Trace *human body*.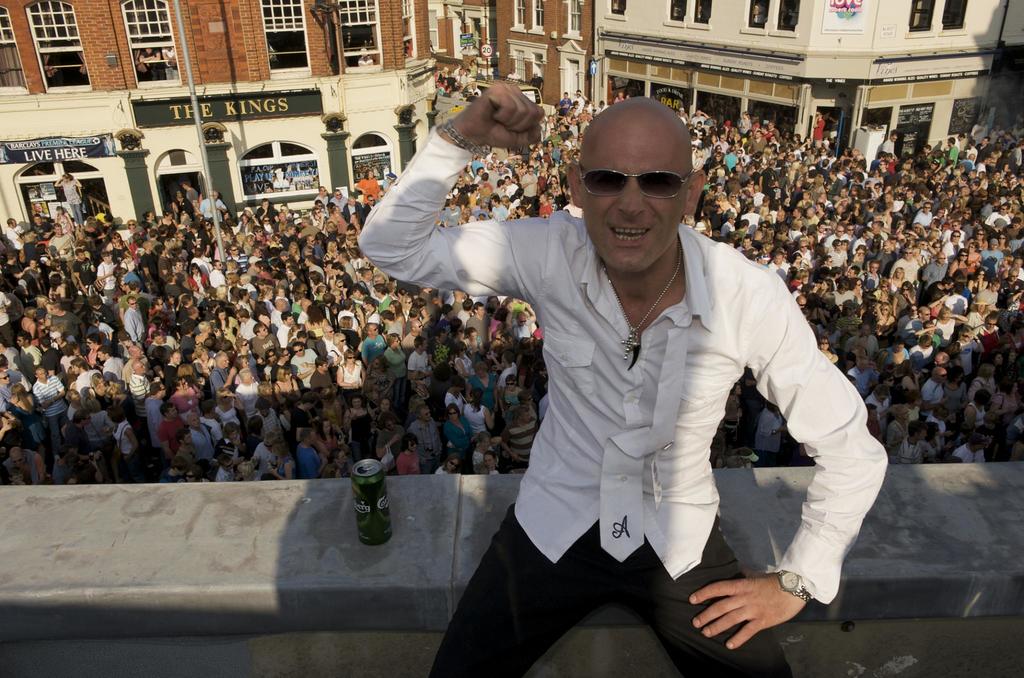
Traced to box=[878, 371, 891, 387].
